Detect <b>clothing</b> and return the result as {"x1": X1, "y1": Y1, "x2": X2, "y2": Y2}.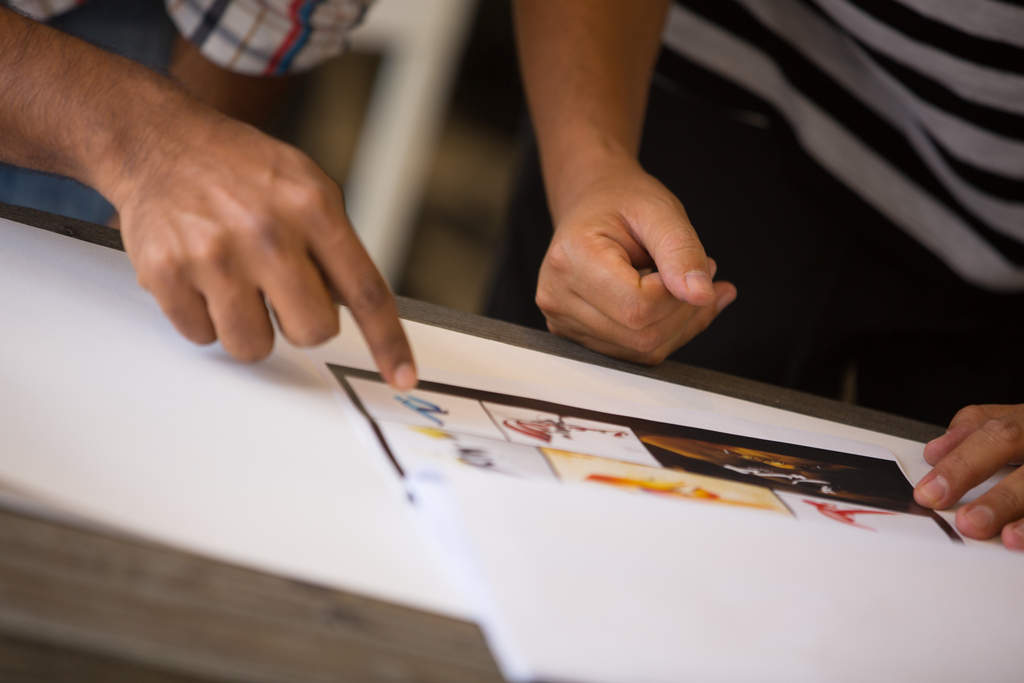
{"x1": 0, "y1": 1, "x2": 376, "y2": 231}.
